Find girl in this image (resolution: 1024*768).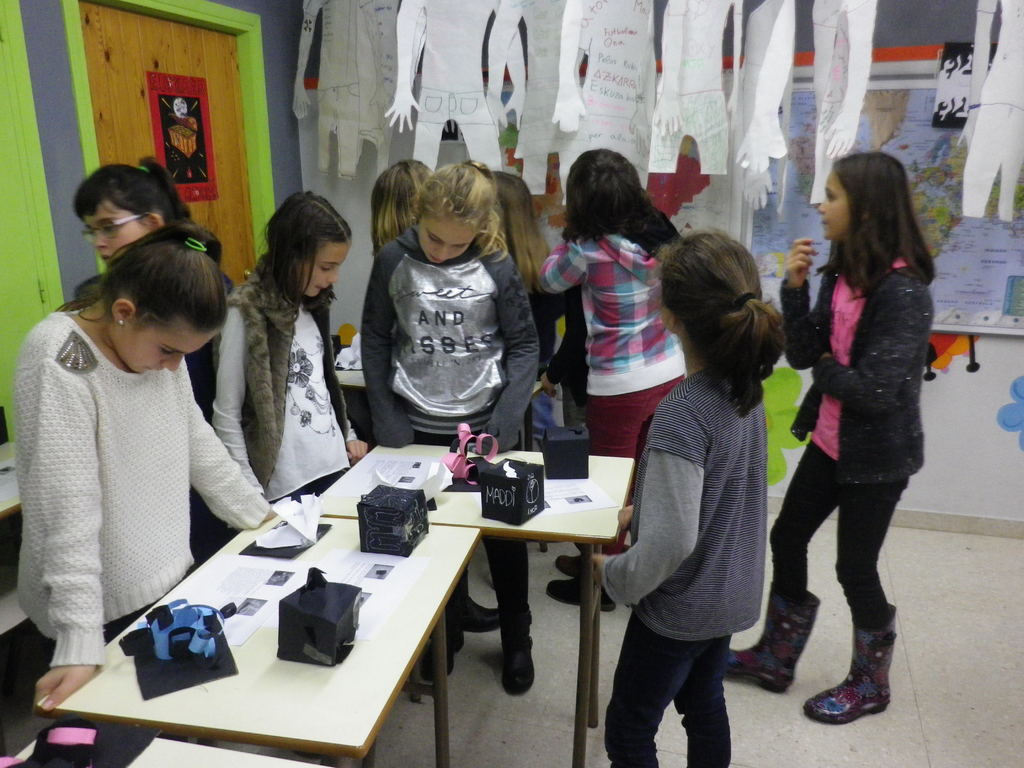
x1=724 y1=155 x2=927 y2=724.
